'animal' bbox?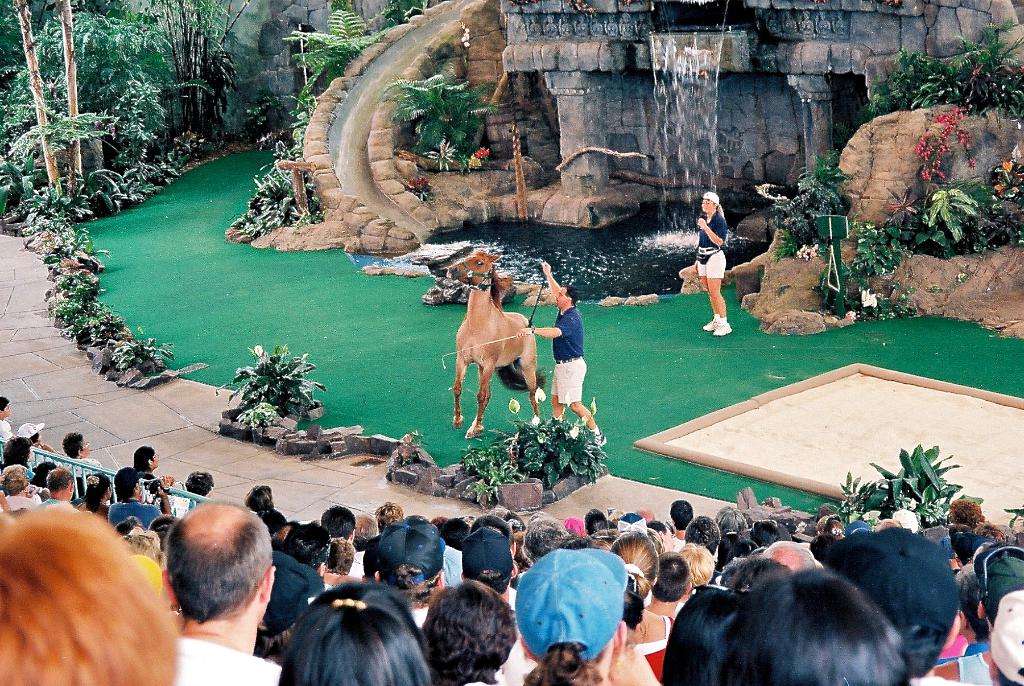
bbox(440, 247, 541, 442)
